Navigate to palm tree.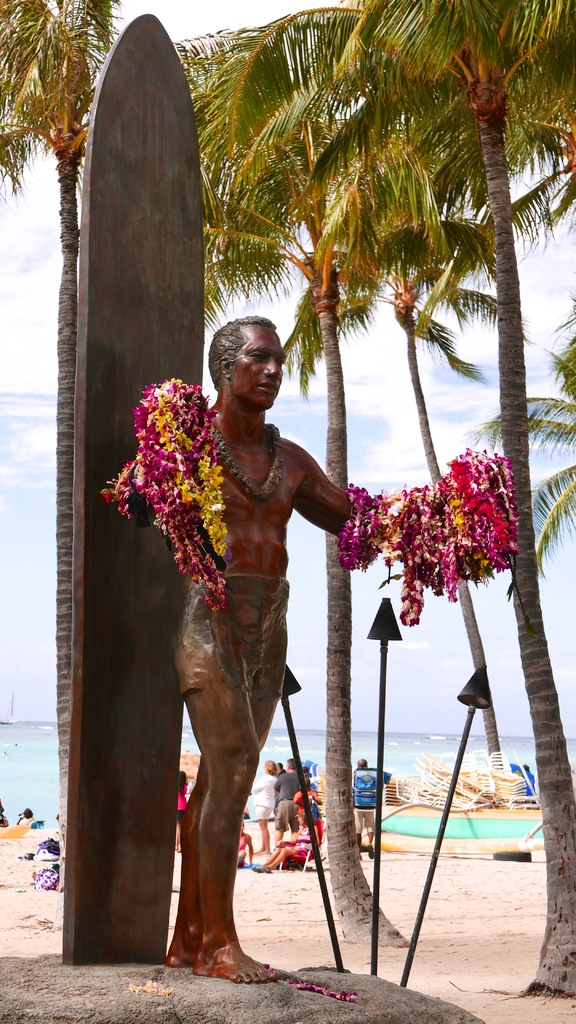
Navigation target: box=[358, 0, 575, 991].
